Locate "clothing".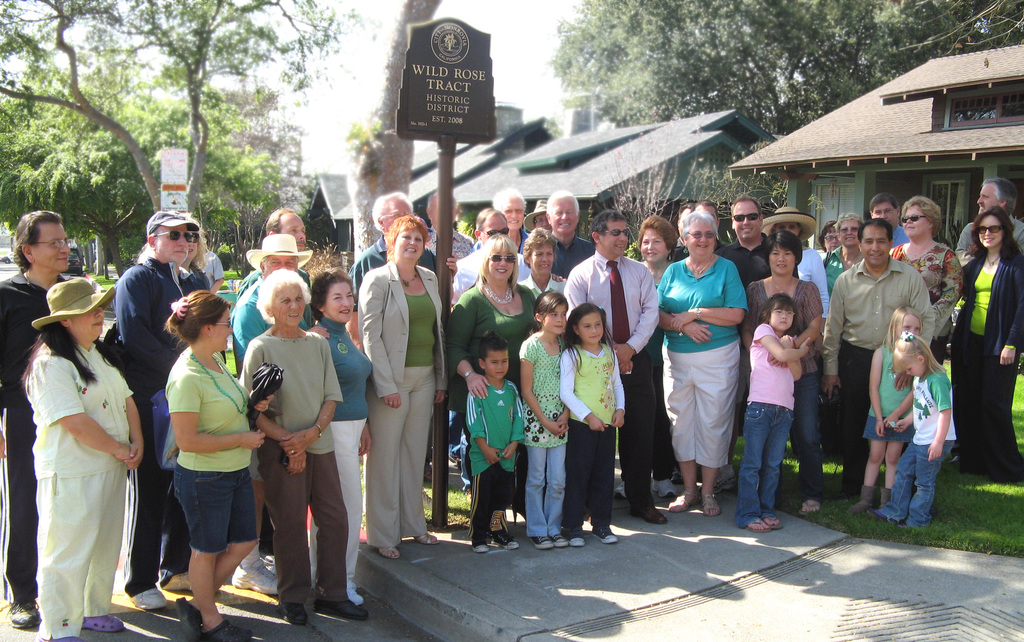
Bounding box: <region>356, 257, 445, 550</region>.
